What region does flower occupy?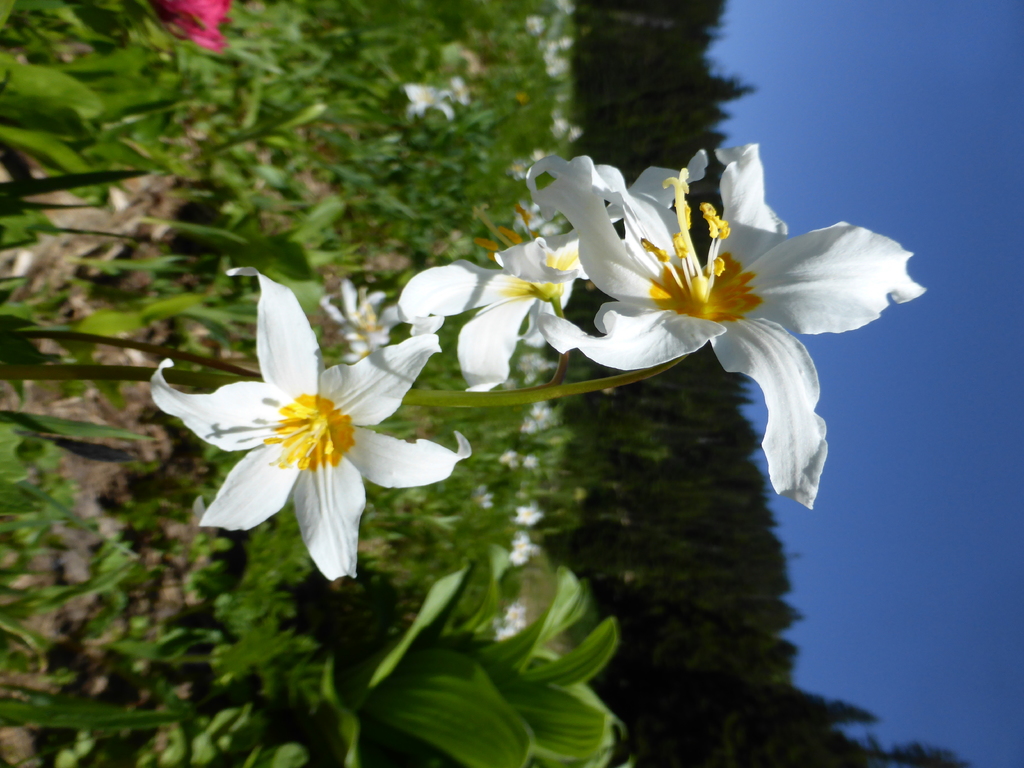
147,0,228,49.
